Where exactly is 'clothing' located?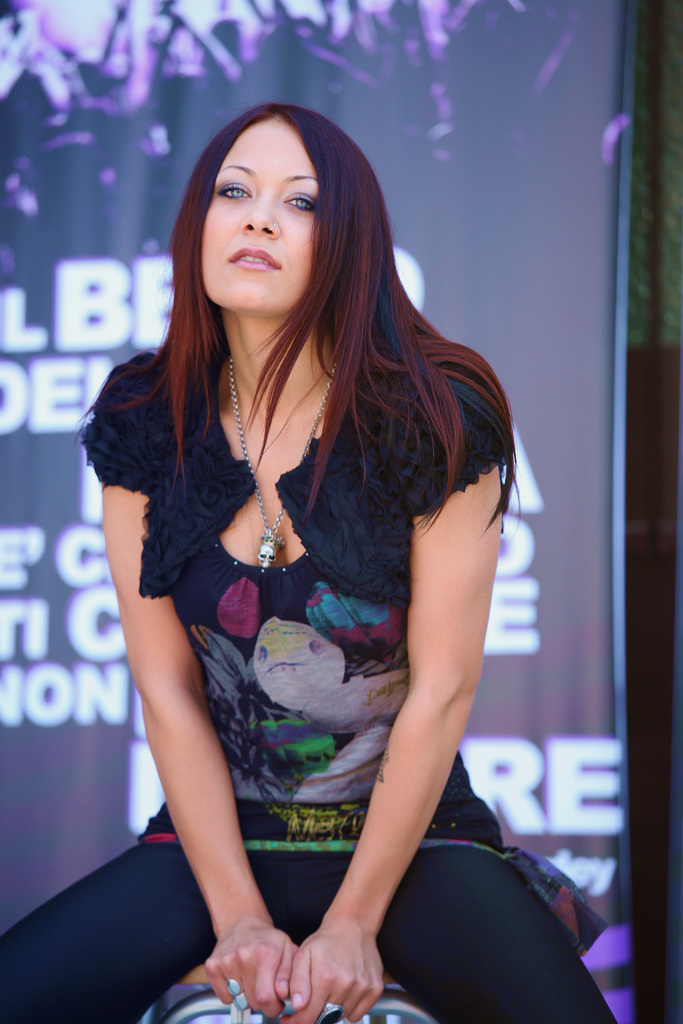
Its bounding box is 82/288/555/965.
